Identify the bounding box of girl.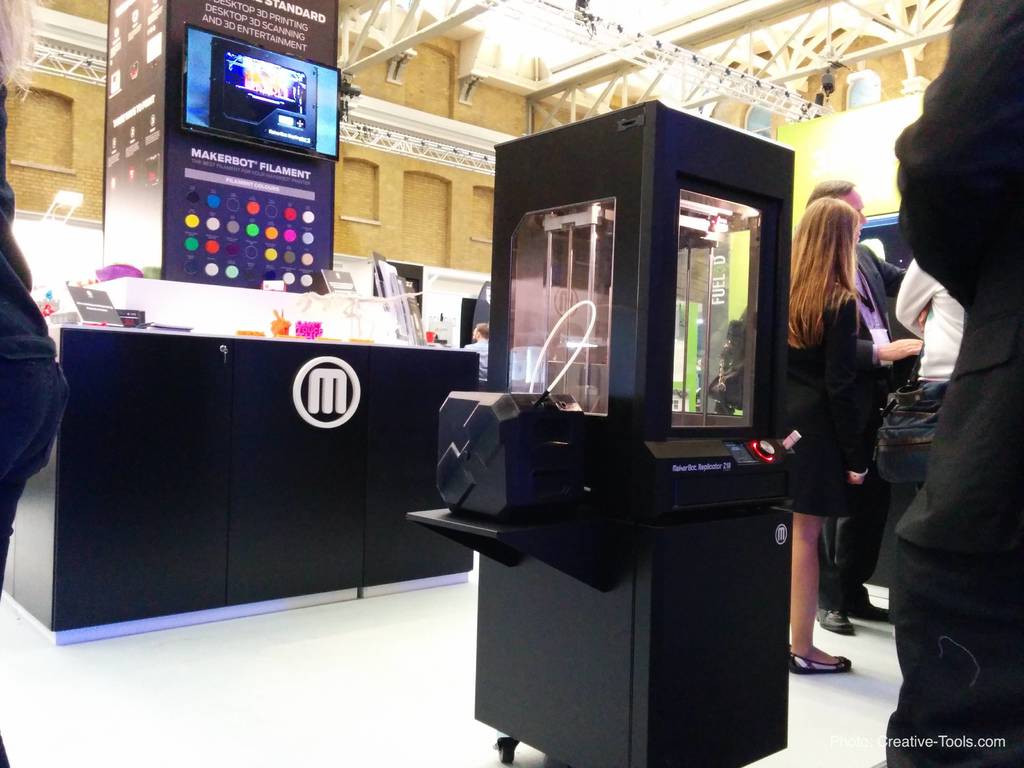
(x1=695, y1=193, x2=872, y2=677).
